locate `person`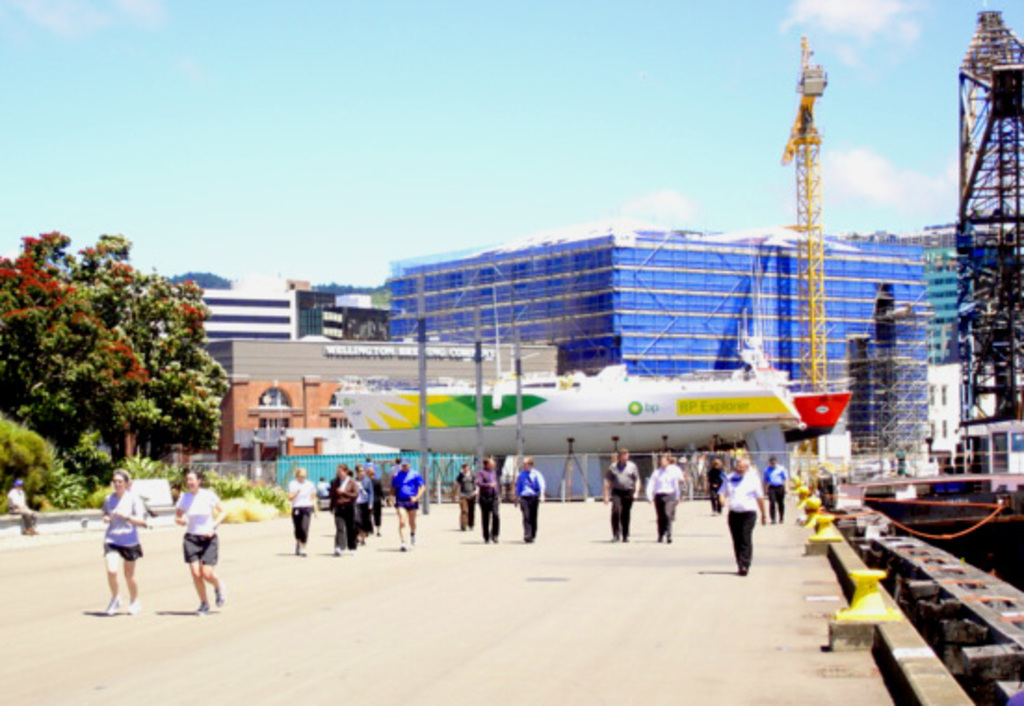
{"left": 173, "top": 474, "right": 217, "bottom": 613}
